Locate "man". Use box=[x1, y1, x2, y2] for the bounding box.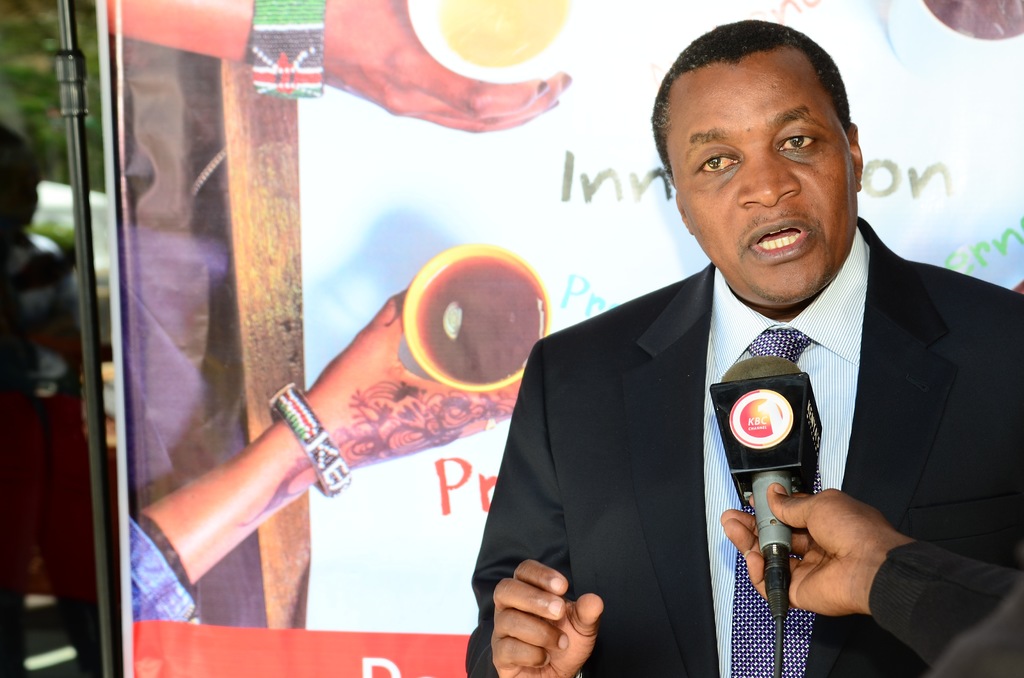
box=[719, 490, 1023, 677].
